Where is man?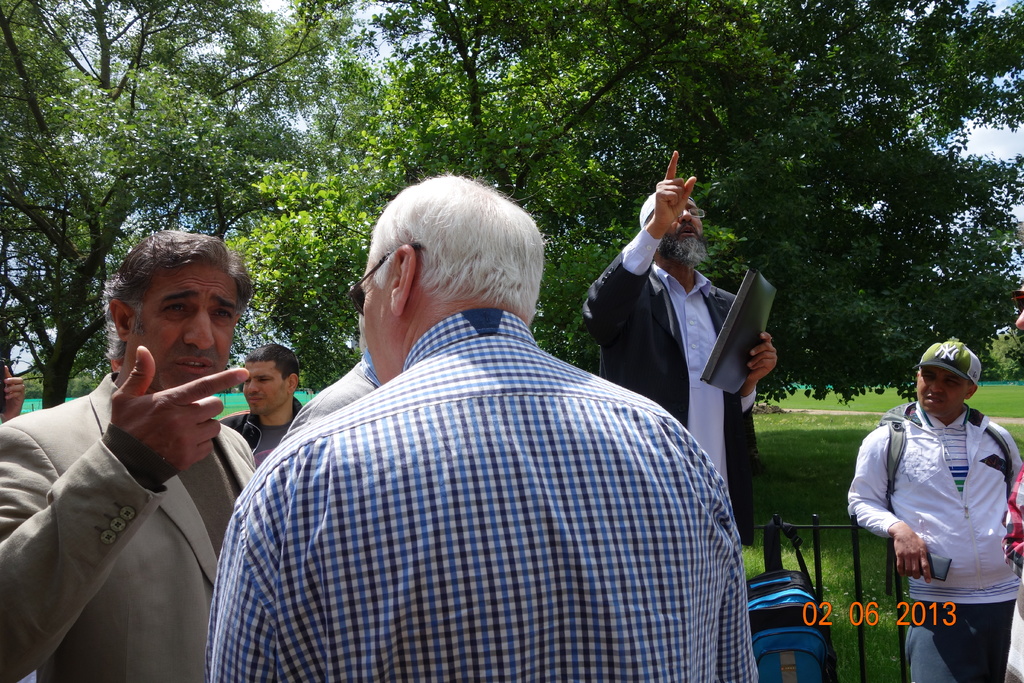
[204, 172, 762, 656].
